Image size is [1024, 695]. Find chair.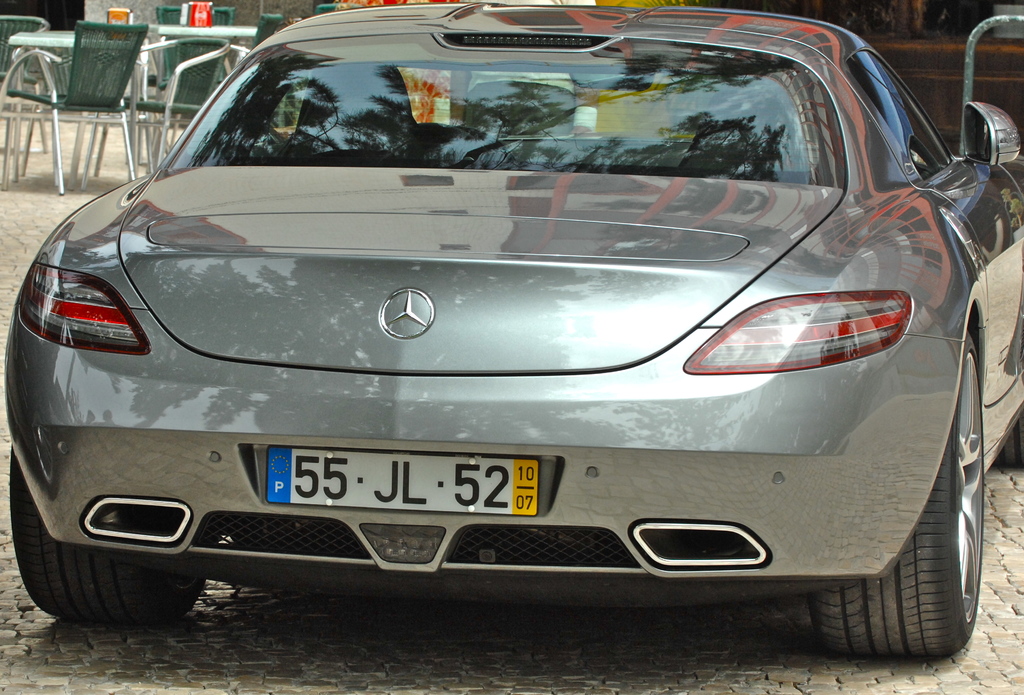
x1=85 y1=36 x2=234 y2=191.
